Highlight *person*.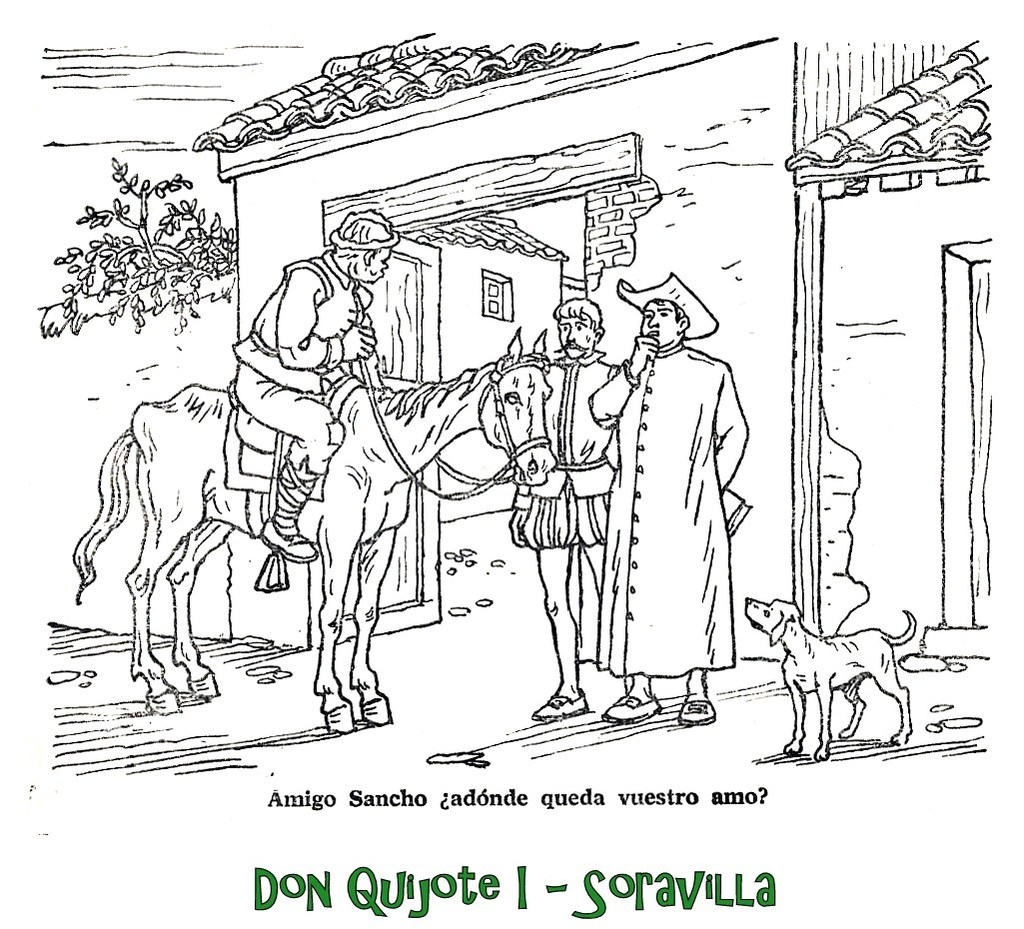
Highlighted region: 510, 290, 654, 761.
